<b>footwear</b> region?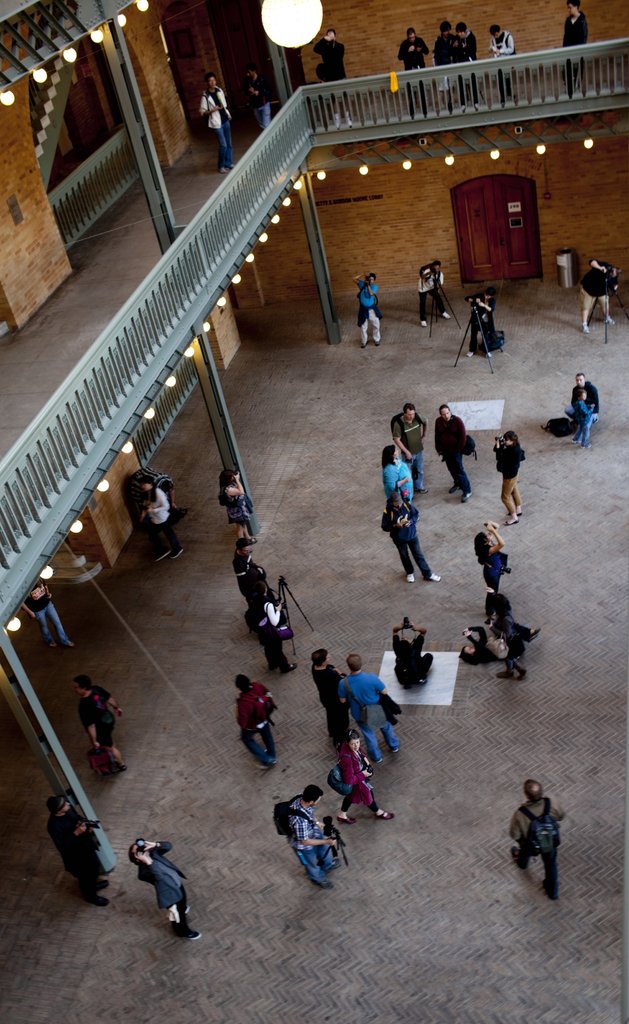
x1=584, y1=322, x2=591, y2=331
